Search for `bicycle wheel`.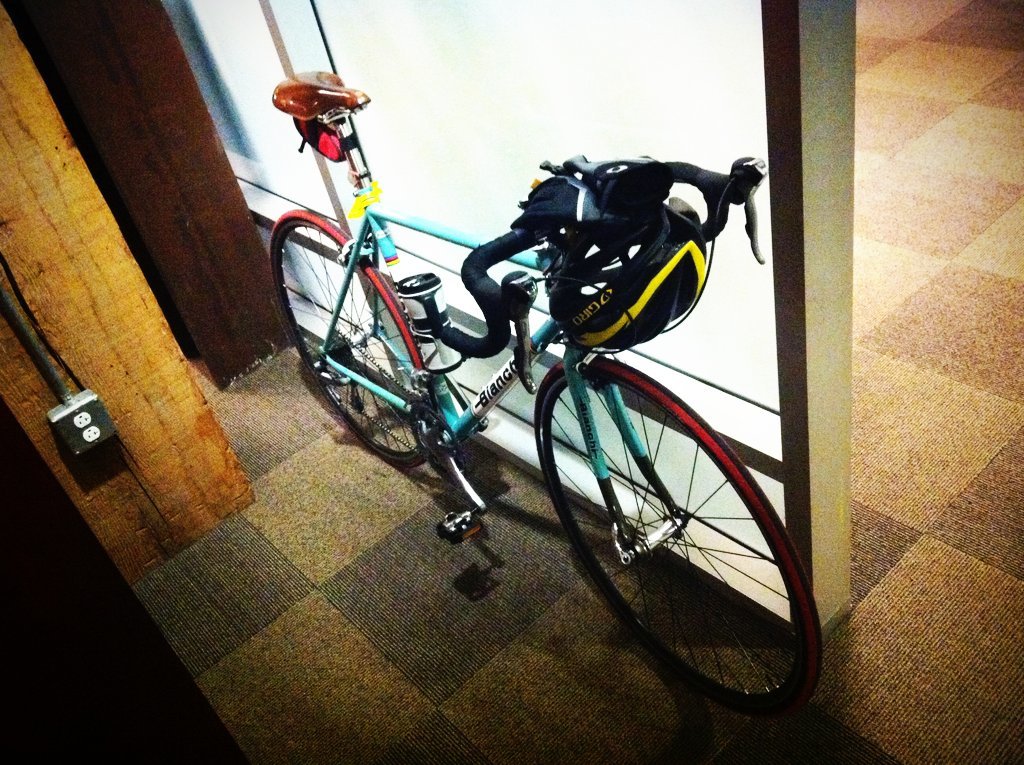
Found at 530, 331, 816, 707.
